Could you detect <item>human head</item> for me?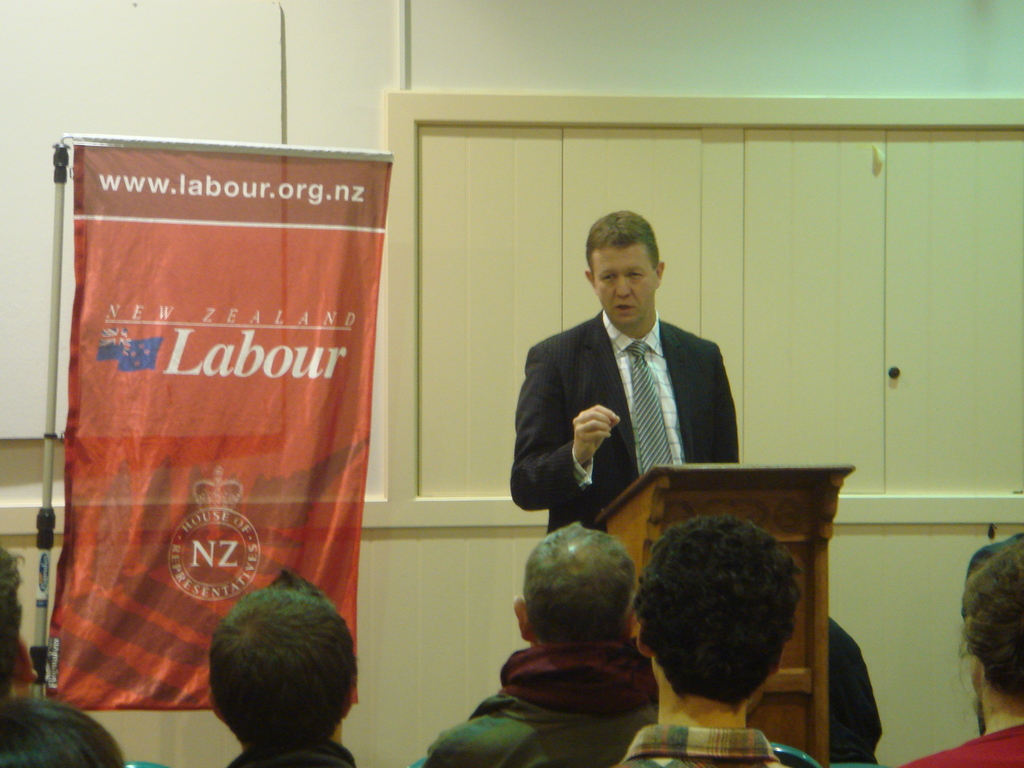
Detection result: pyautogui.locateOnScreen(179, 596, 368, 756).
